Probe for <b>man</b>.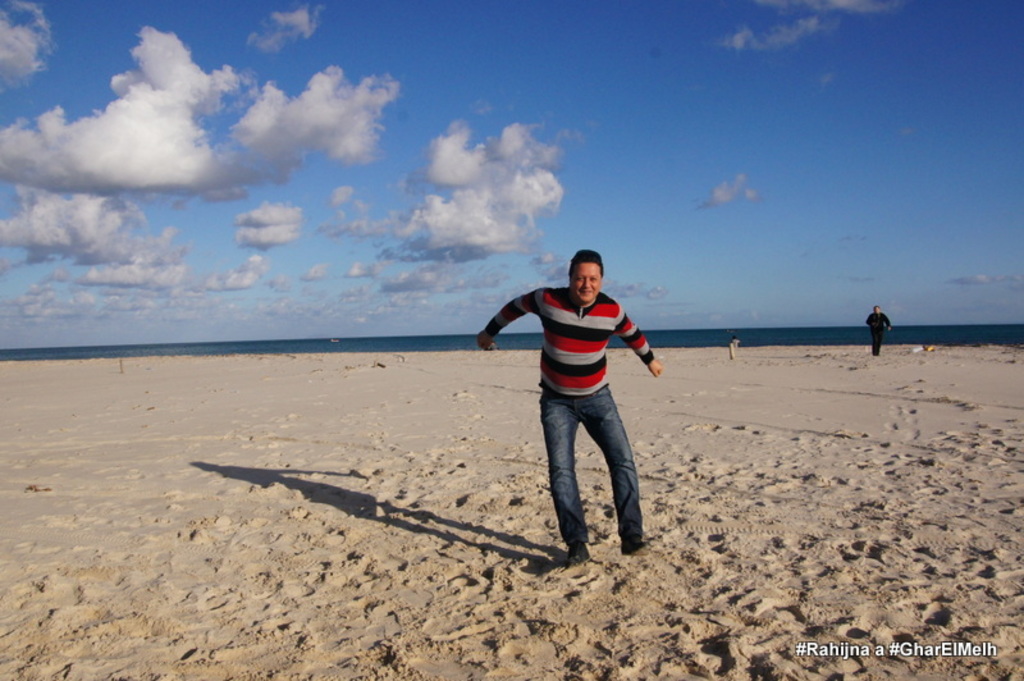
Probe result: Rect(477, 242, 666, 561).
